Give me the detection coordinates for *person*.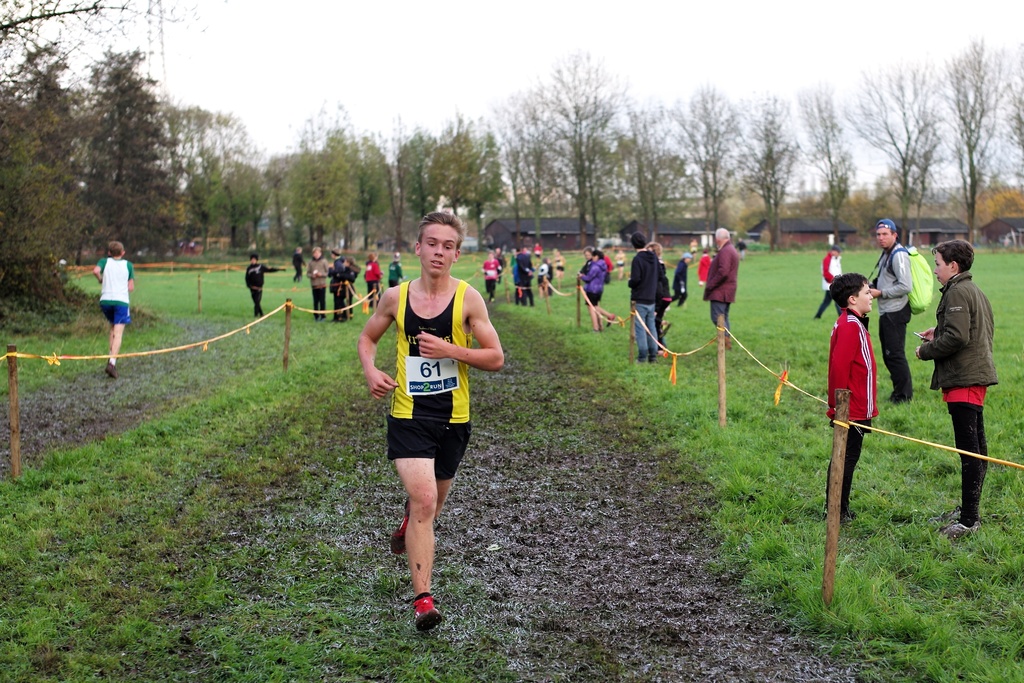
bbox=[364, 214, 495, 615].
